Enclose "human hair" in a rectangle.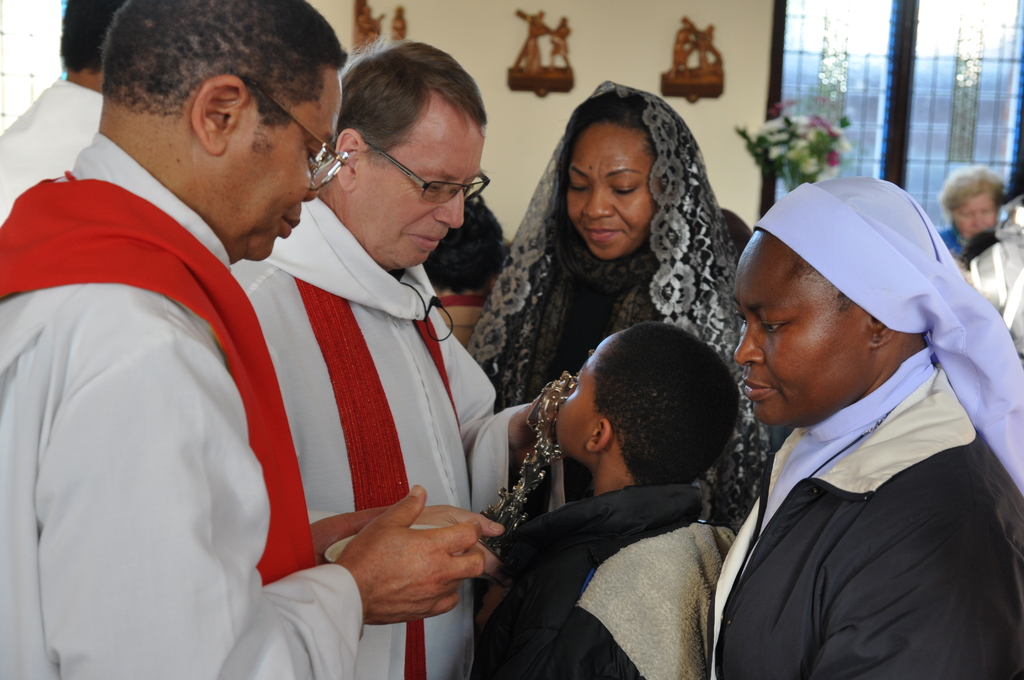
bbox=(556, 93, 659, 202).
